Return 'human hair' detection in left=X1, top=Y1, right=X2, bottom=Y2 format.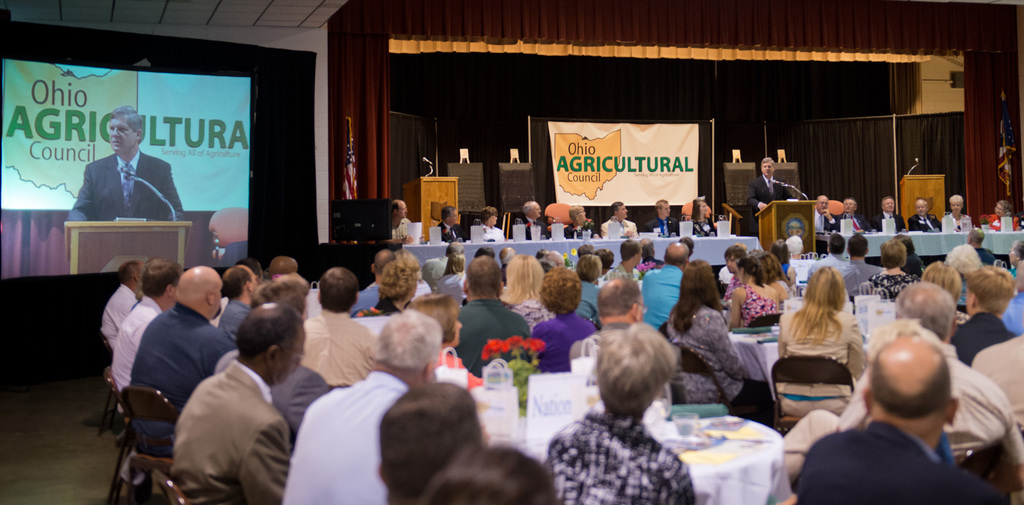
left=963, top=264, right=1016, bottom=321.
